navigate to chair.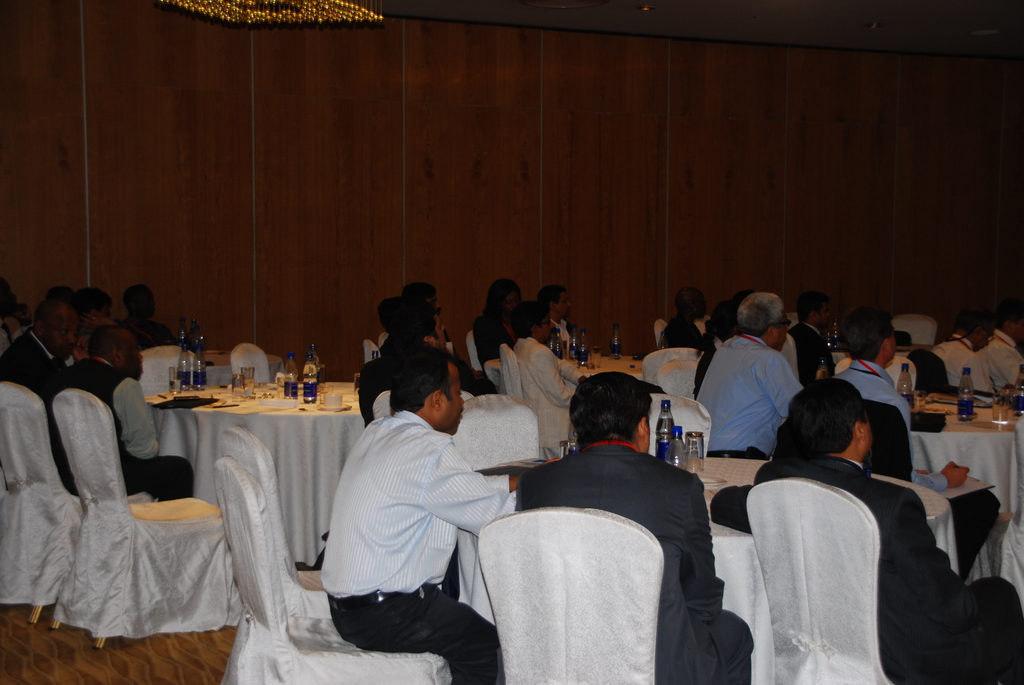
Navigation target: BBox(463, 329, 483, 374).
